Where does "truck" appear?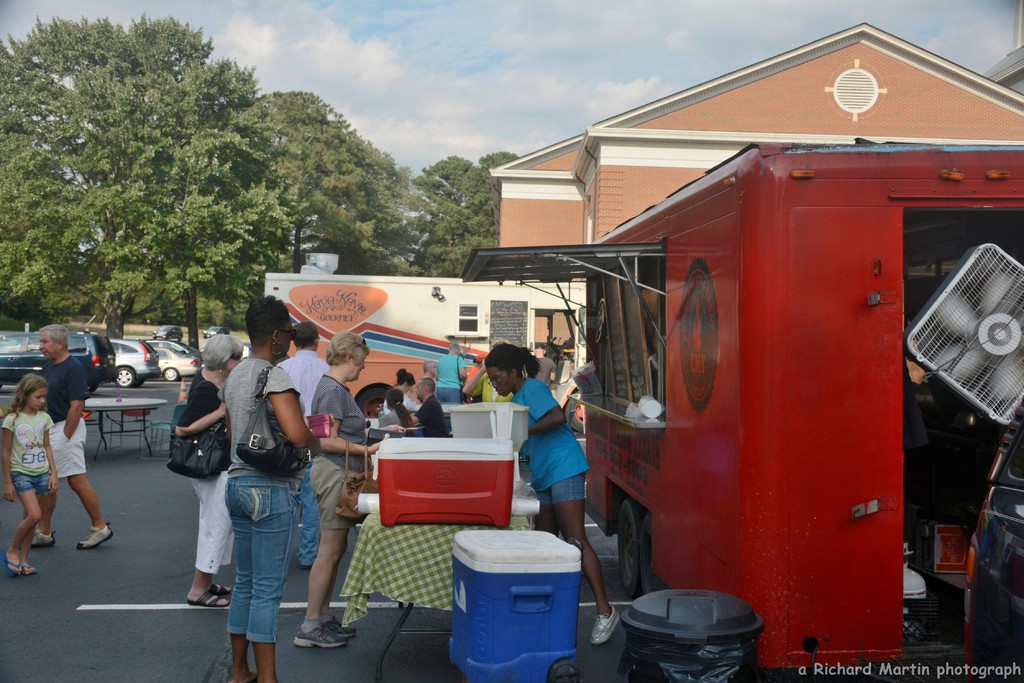
Appears at 262, 269, 584, 435.
